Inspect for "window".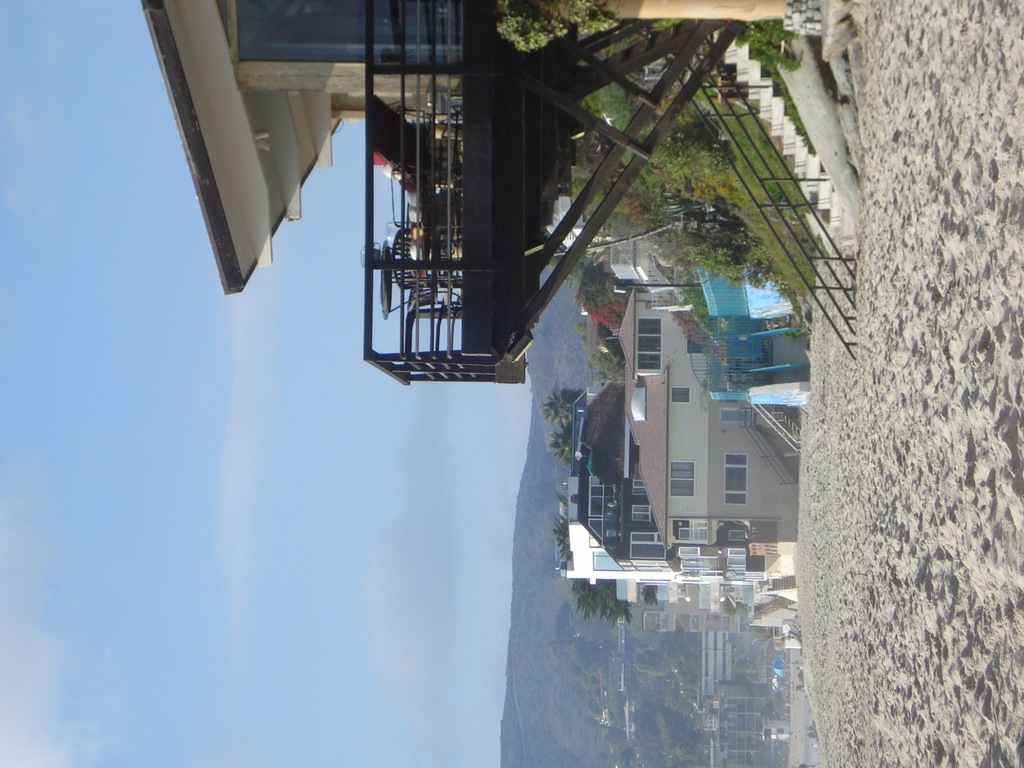
Inspection: (669,464,698,501).
